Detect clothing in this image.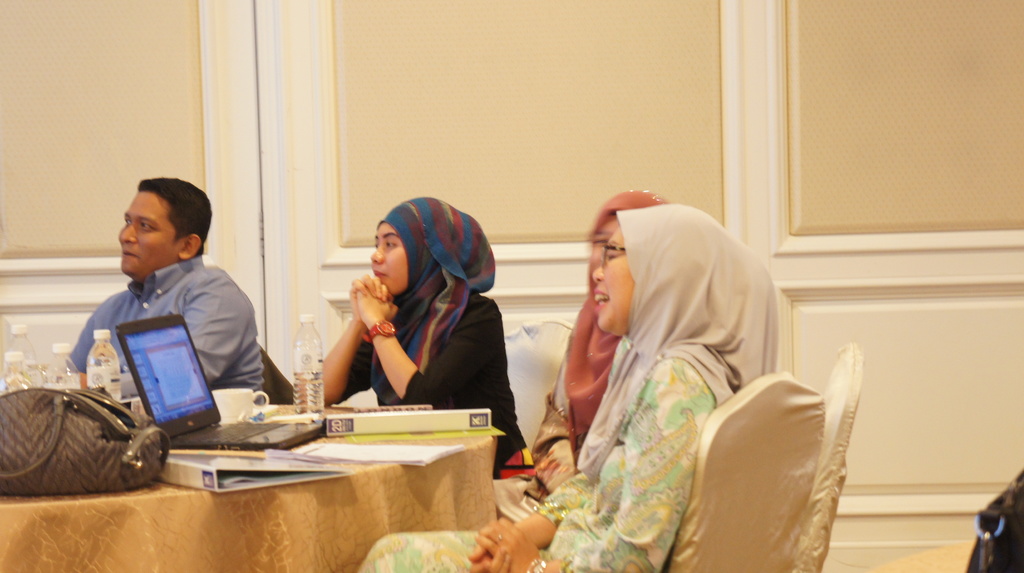
Detection: [x1=334, y1=205, x2=527, y2=481].
